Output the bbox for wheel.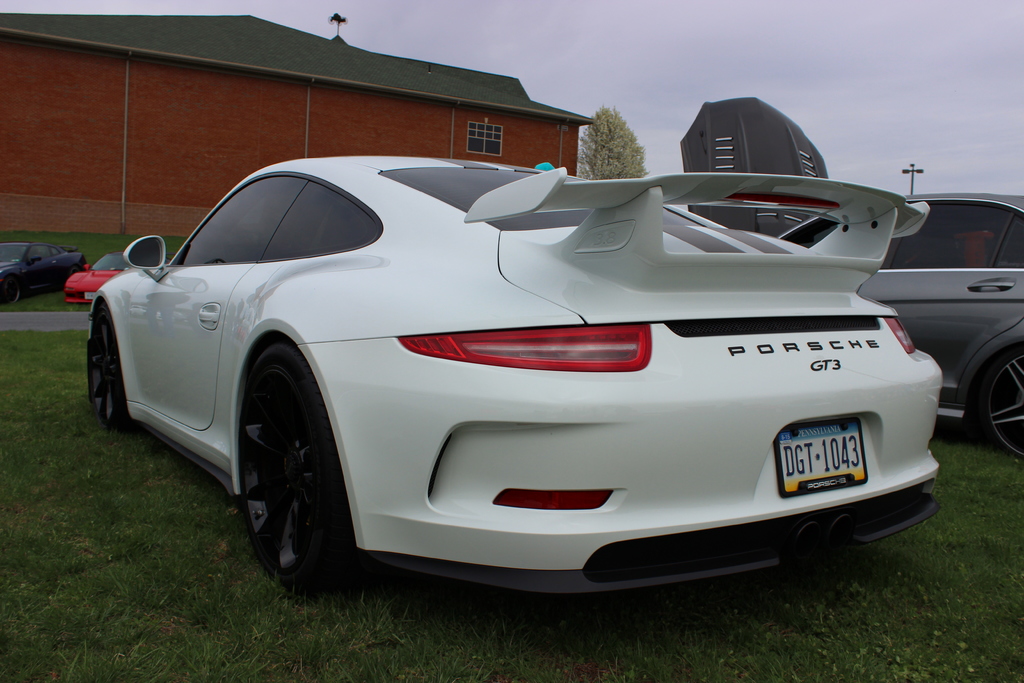
rect(980, 342, 1023, 466).
